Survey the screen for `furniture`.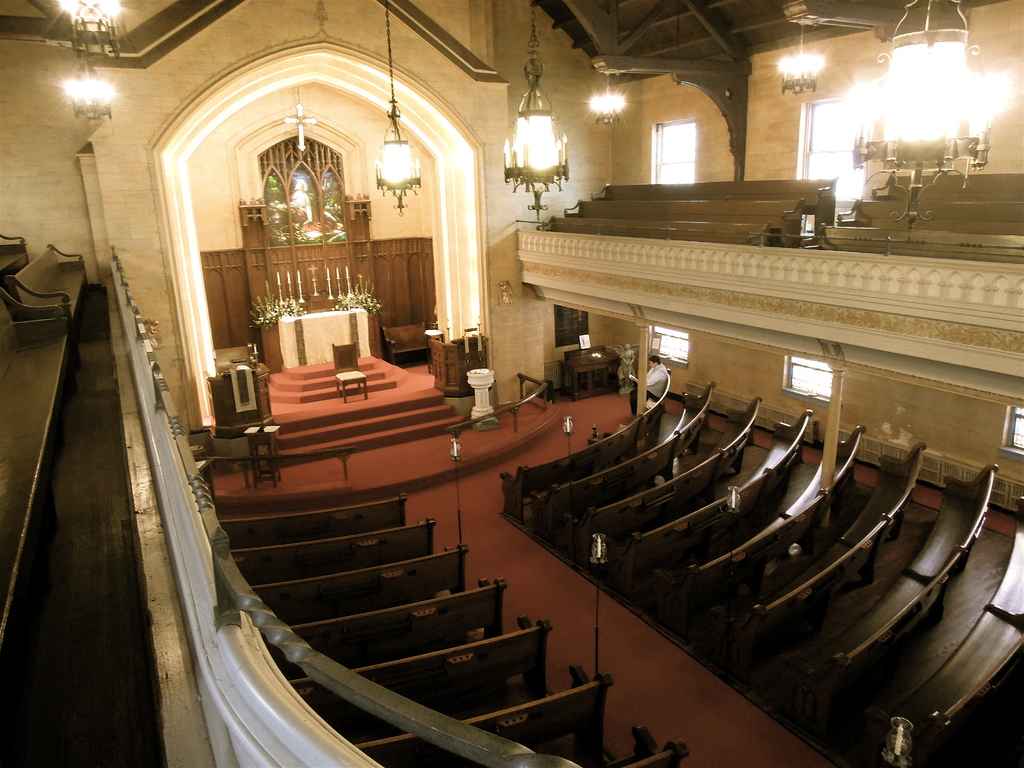
Survey found: (x1=333, y1=338, x2=370, y2=404).
